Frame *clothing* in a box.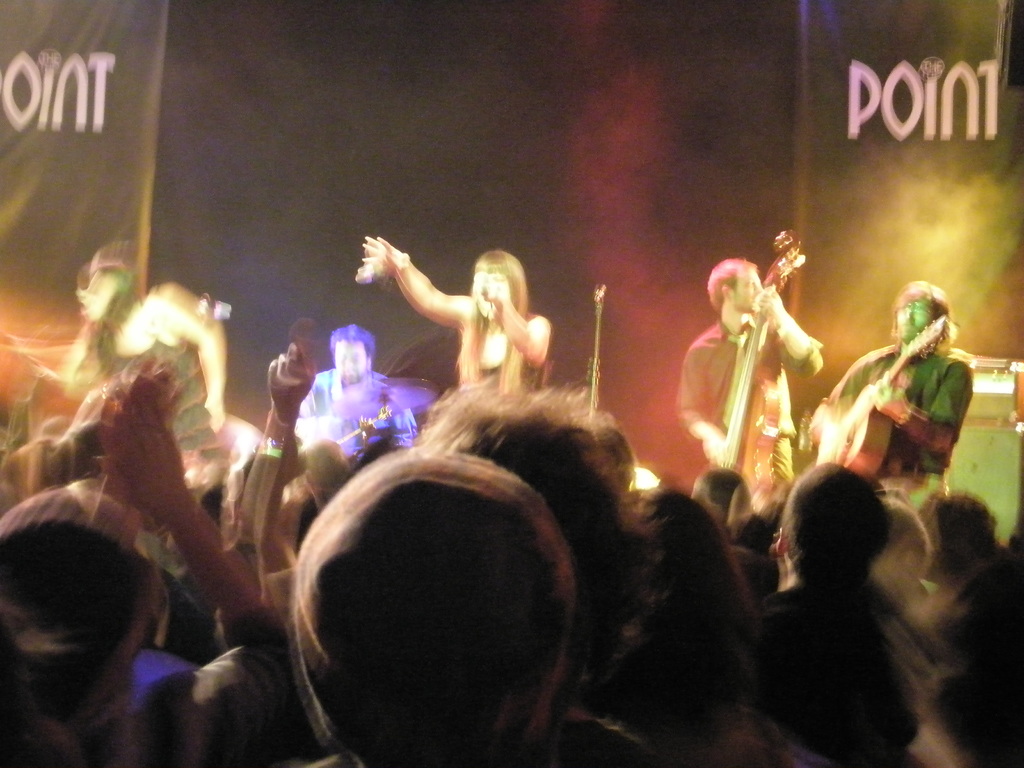
pyautogui.locateOnScreen(616, 508, 699, 731).
